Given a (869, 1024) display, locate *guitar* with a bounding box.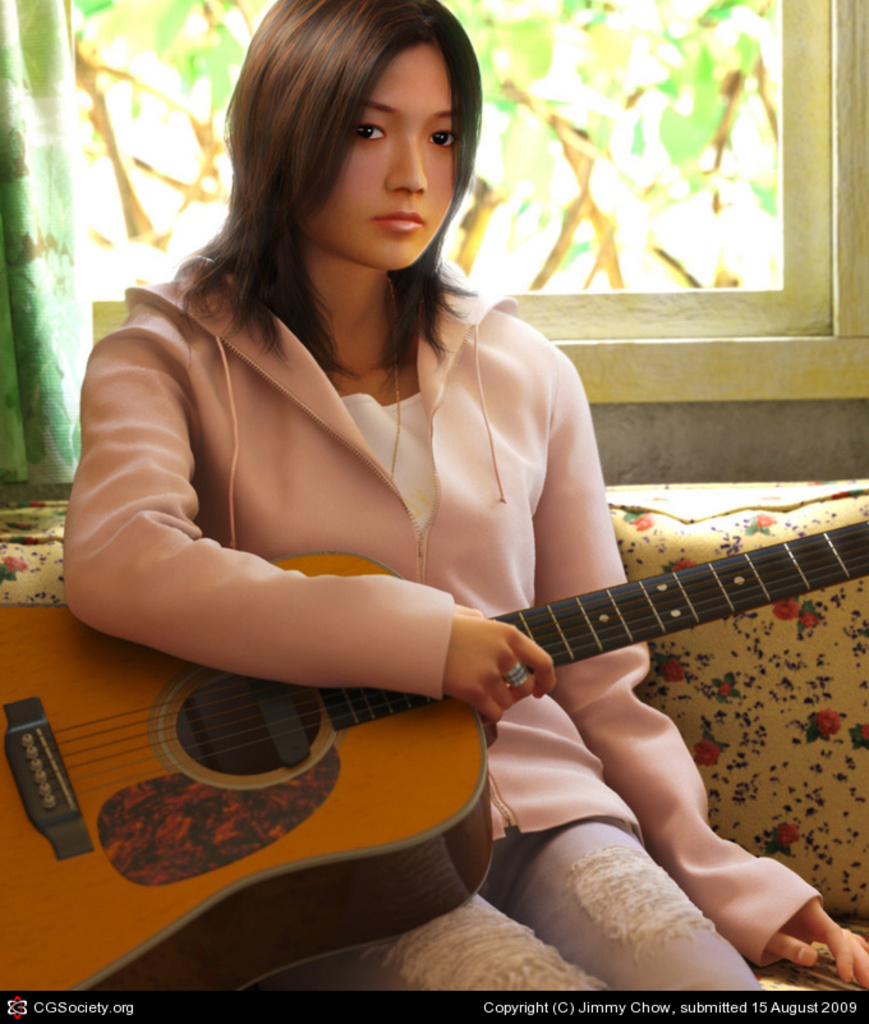
Located: [0,516,868,997].
